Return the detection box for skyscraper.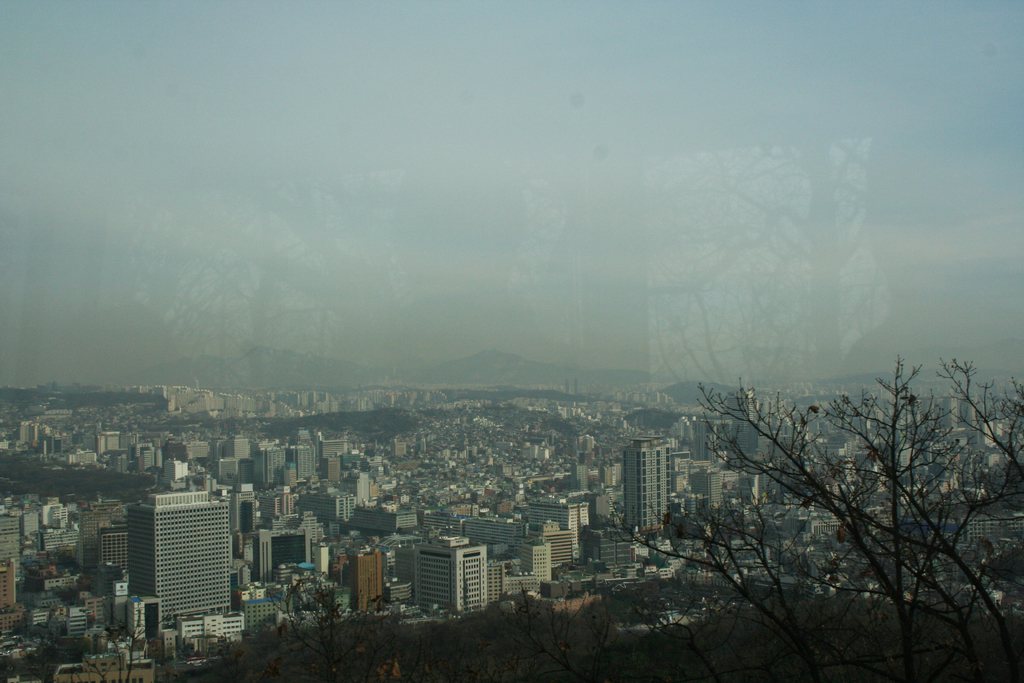
locate(124, 484, 237, 639).
